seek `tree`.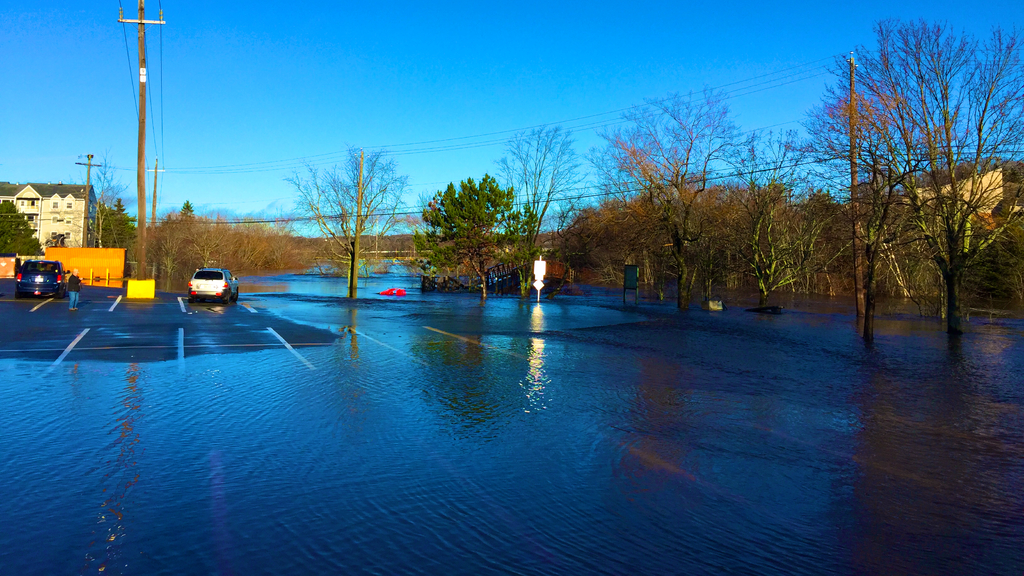
<bbox>0, 201, 45, 260</bbox>.
